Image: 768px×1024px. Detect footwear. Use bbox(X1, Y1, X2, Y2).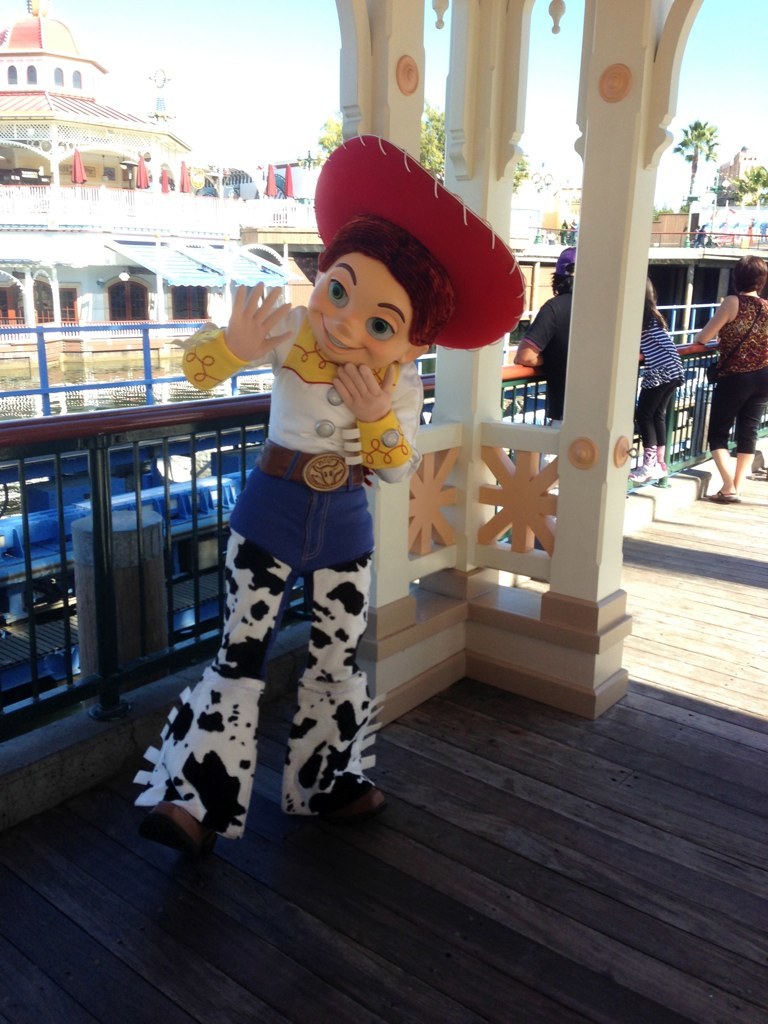
bbox(145, 798, 208, 860).
